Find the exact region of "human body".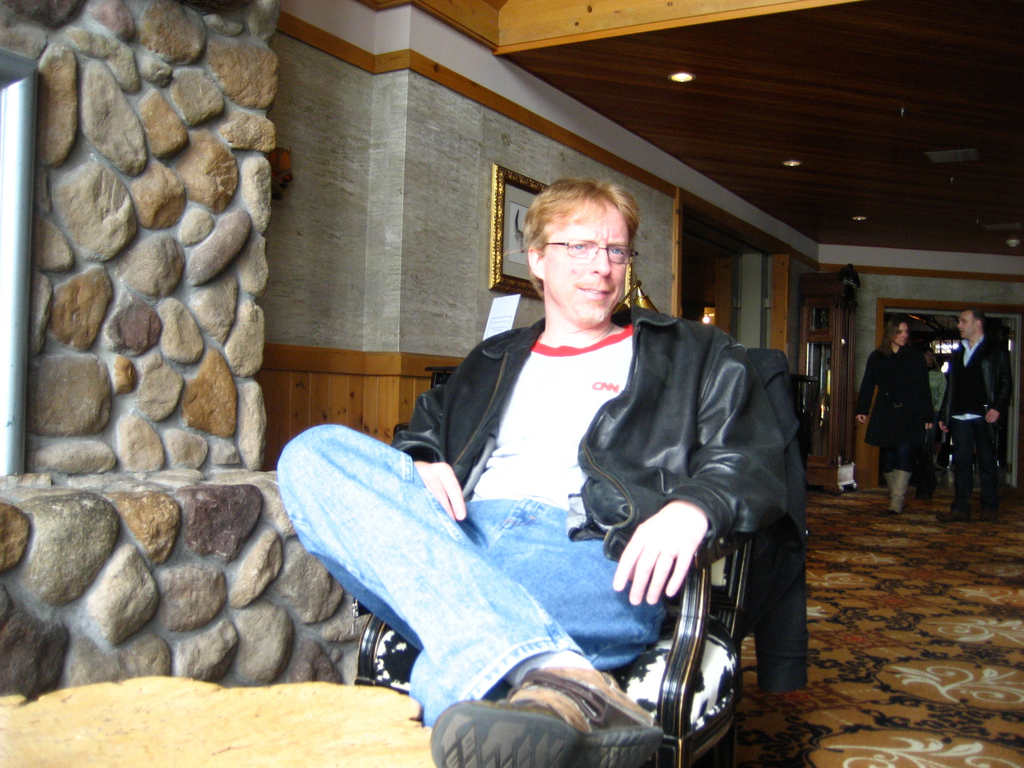
Exact region: [854, 317, 936, 515].
